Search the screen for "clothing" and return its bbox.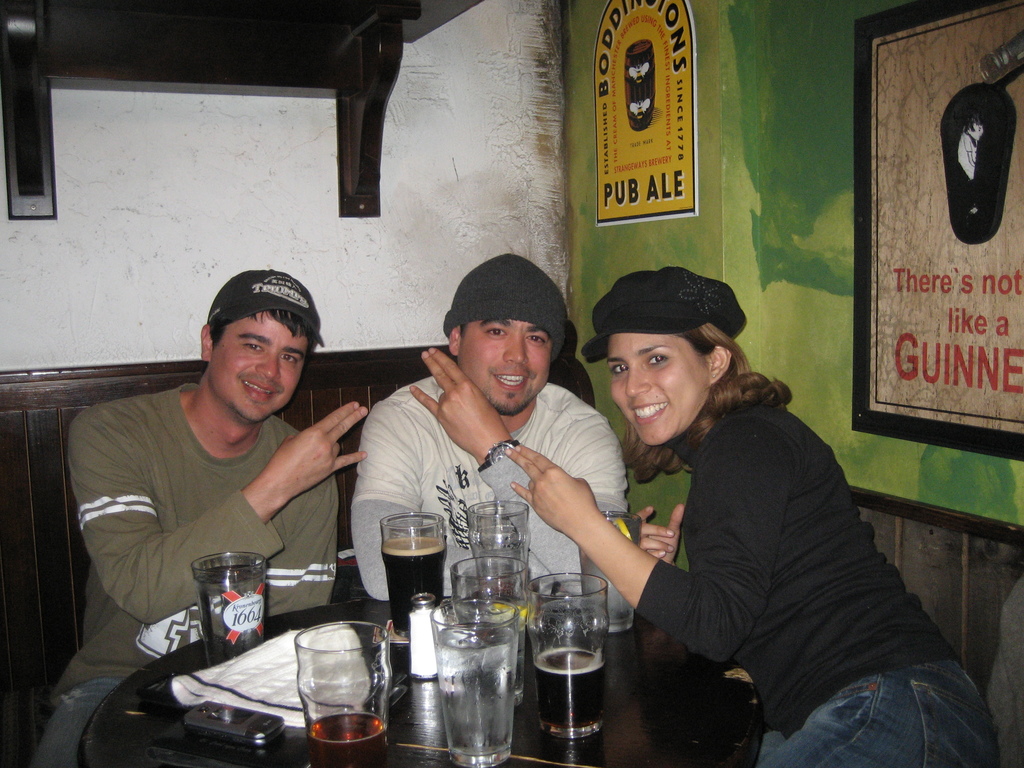
Found: Rect(30, 381, 345, 764).
